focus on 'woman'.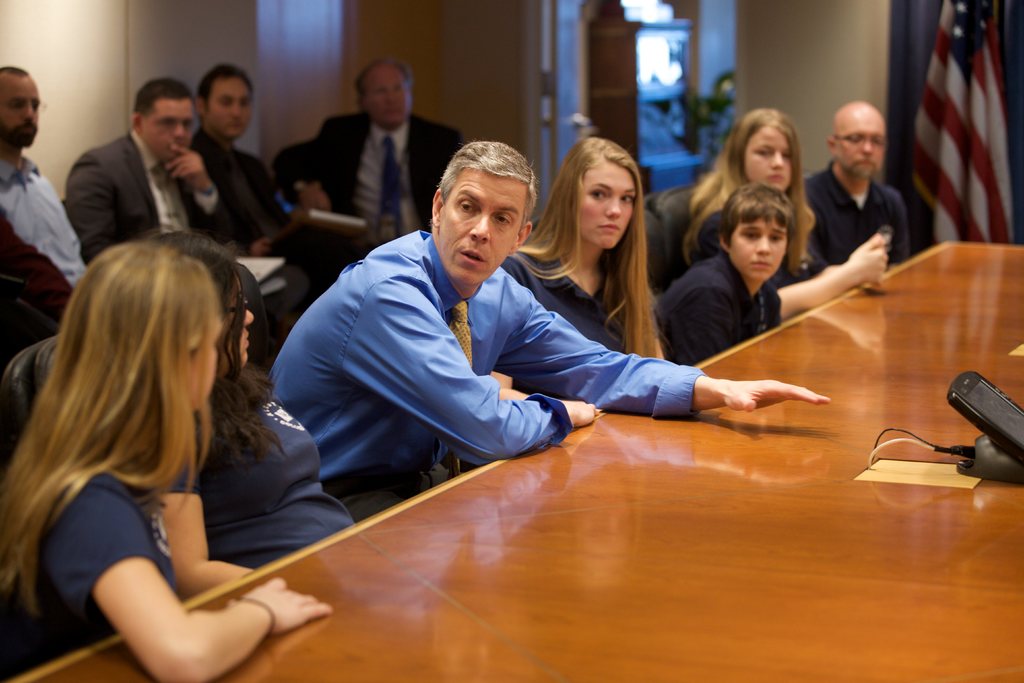
Focused at box(484, 128, 664, 457).
